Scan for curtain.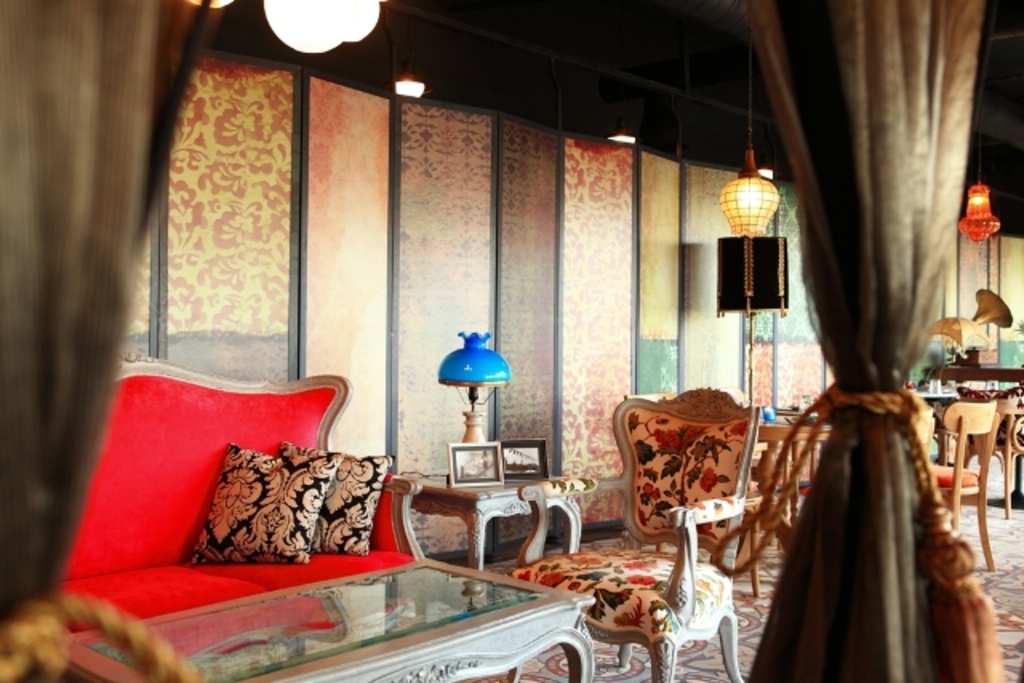
Scan result: locate(698, 0, 1006, 680).
